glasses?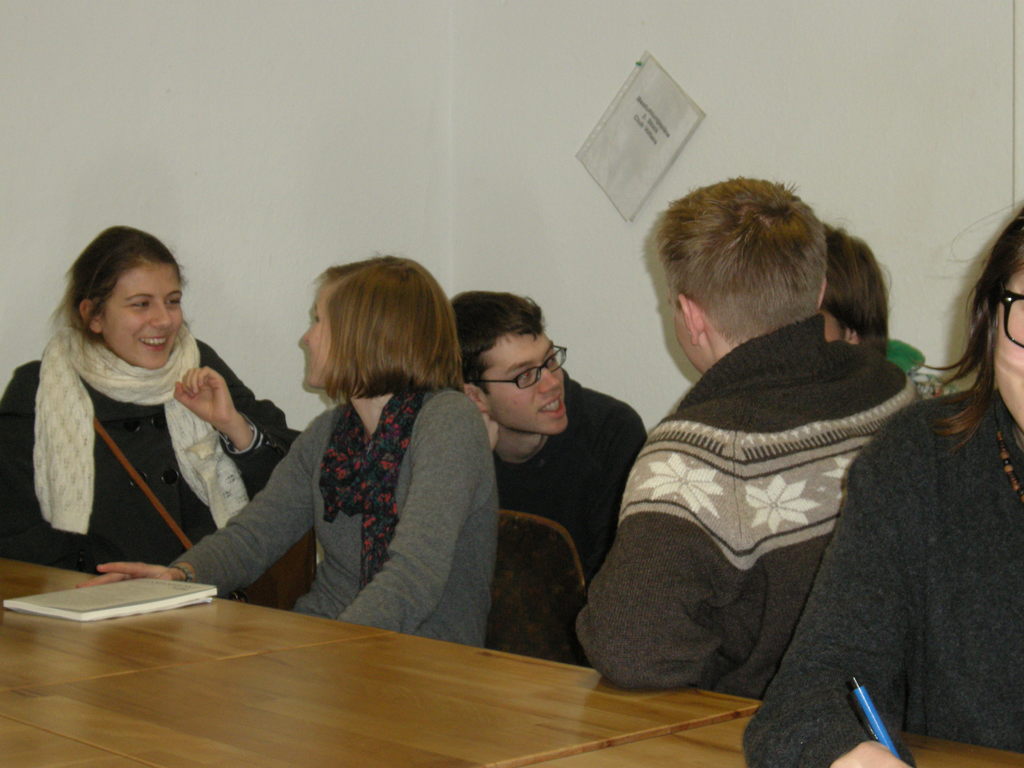
(x1=991, y1=287, x2=1023, y2=346)
